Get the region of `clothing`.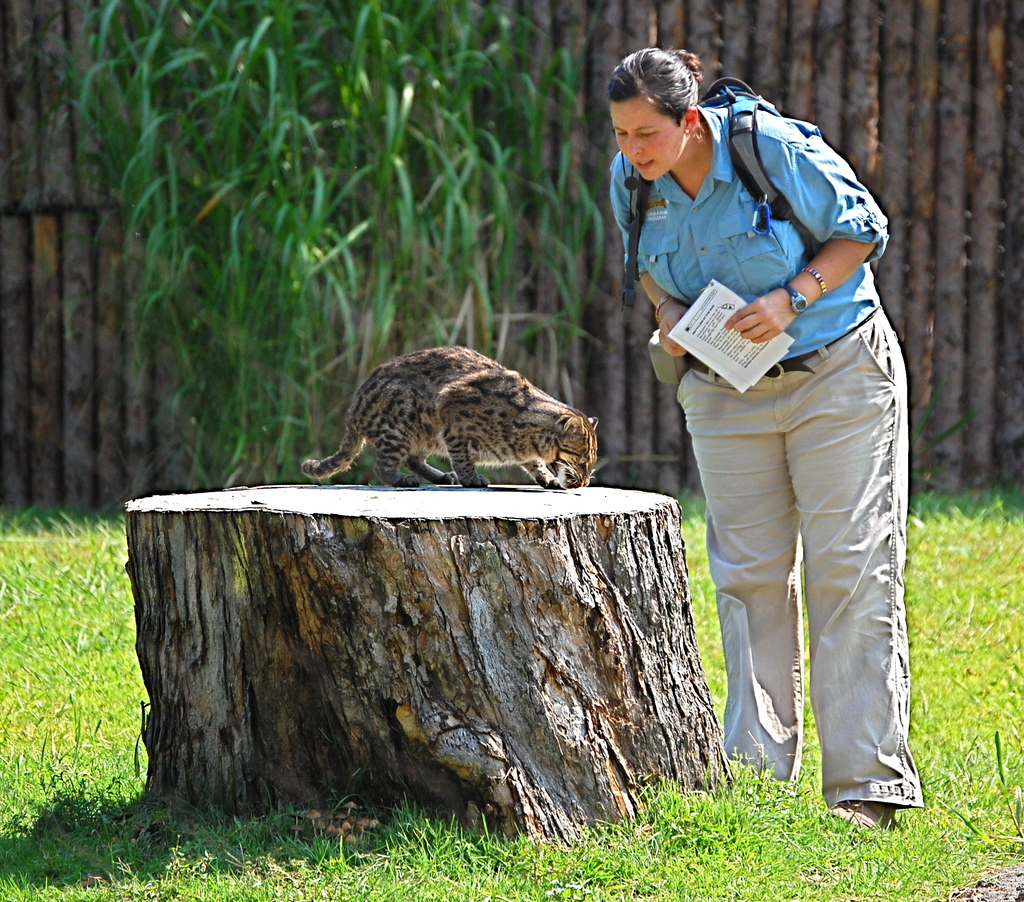
crop(638, 49, 933, 795).
